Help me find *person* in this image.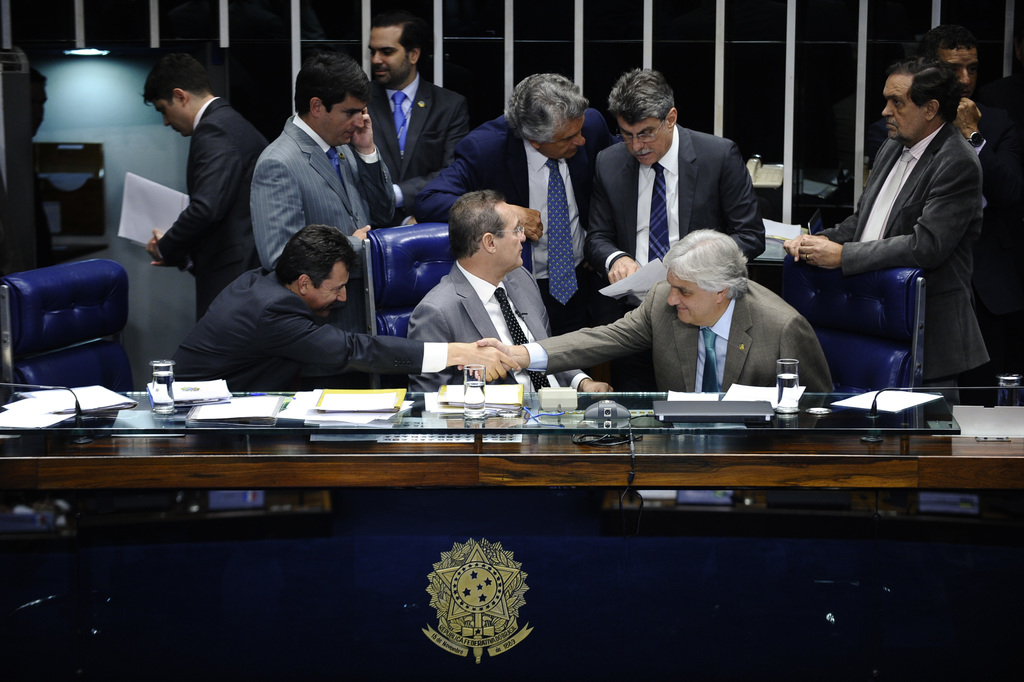
Found it: (left=451, top=74, right=614, bottom=338).
